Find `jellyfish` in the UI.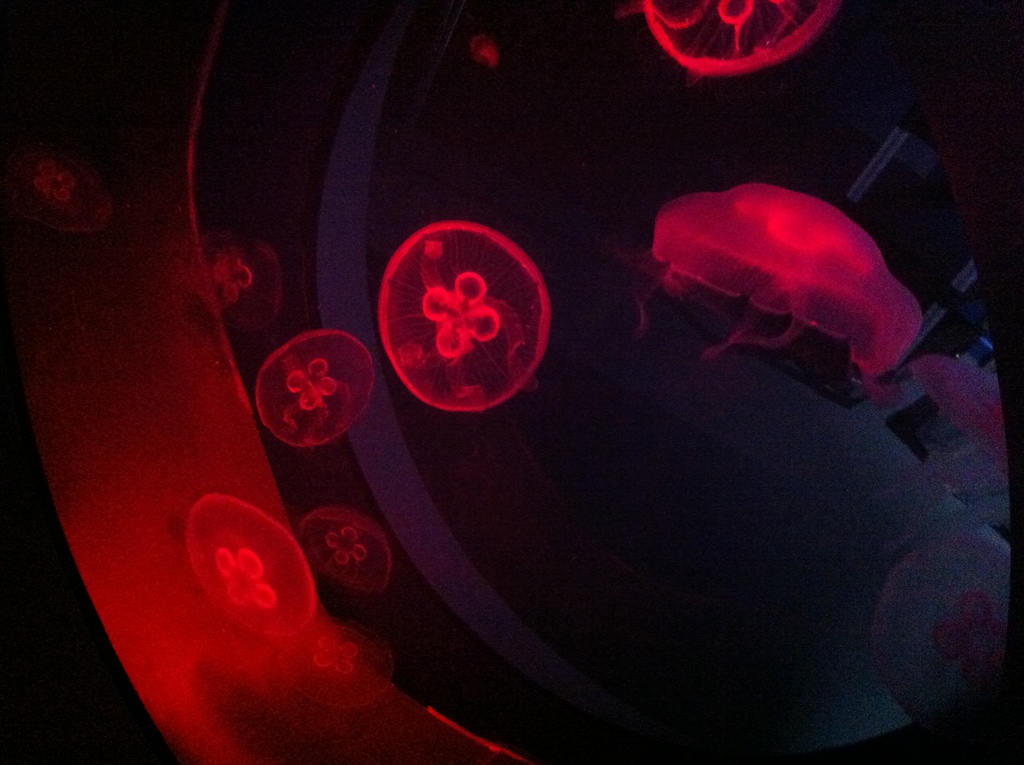
UI element at bbox=[374, 221, 550, 414].
